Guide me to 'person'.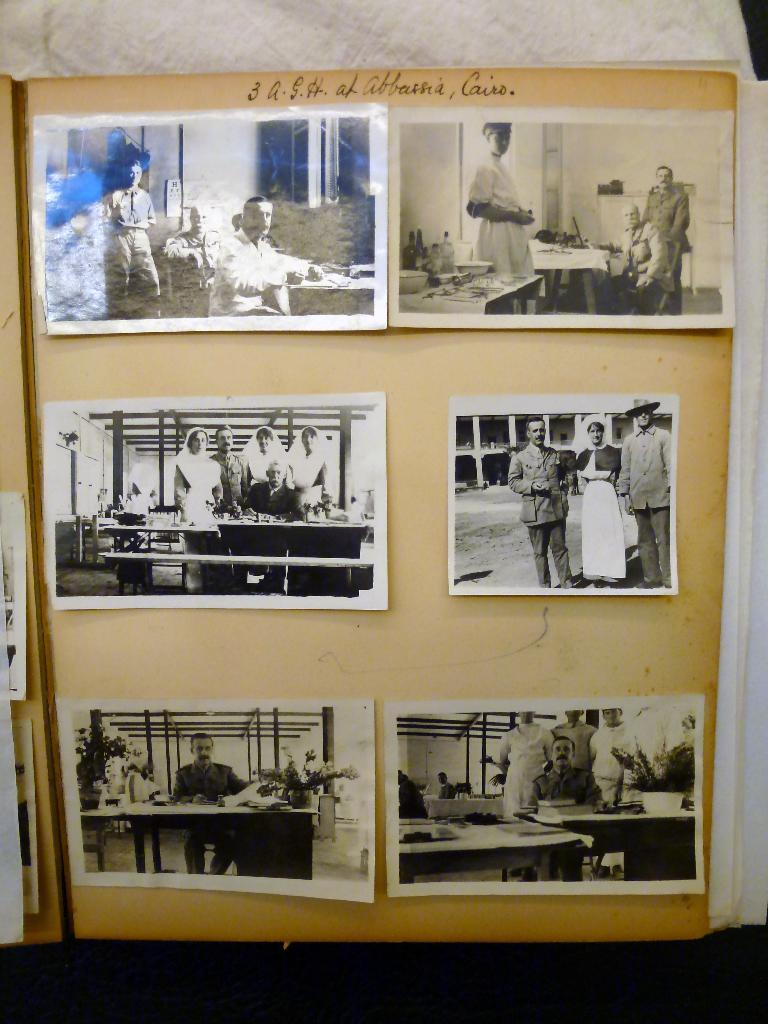
Guidance: (581, 421, 618, 479).
